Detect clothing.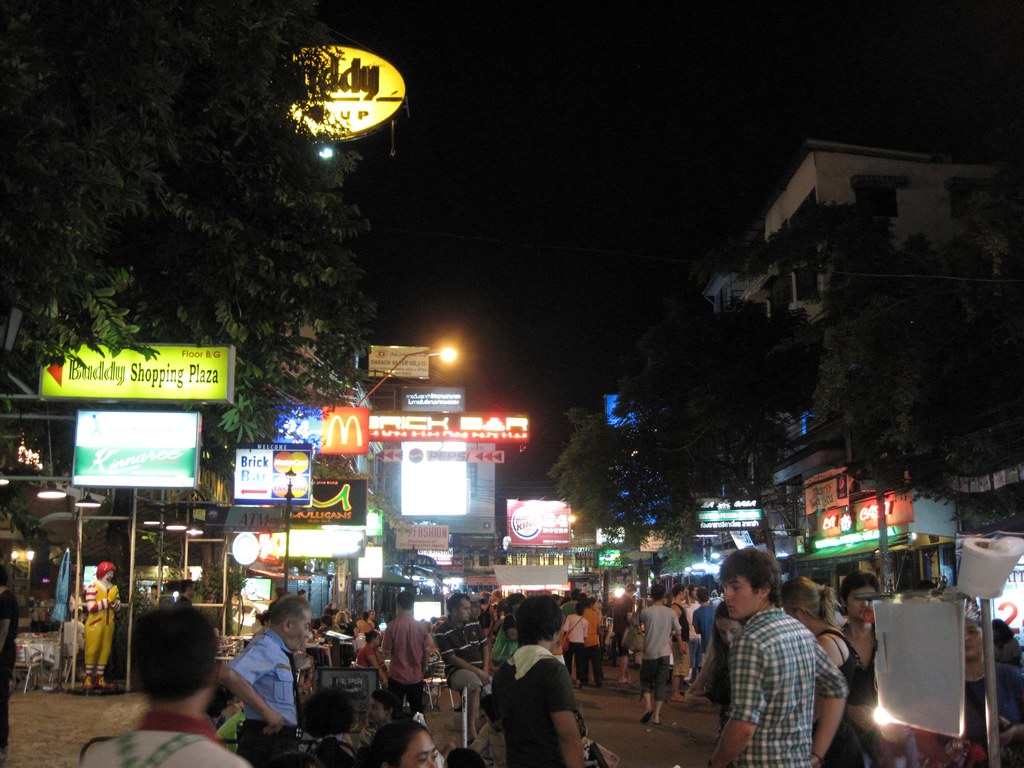
Detected at {"left": 714, "top": 588, "right": 842, "bottom": 757}.
